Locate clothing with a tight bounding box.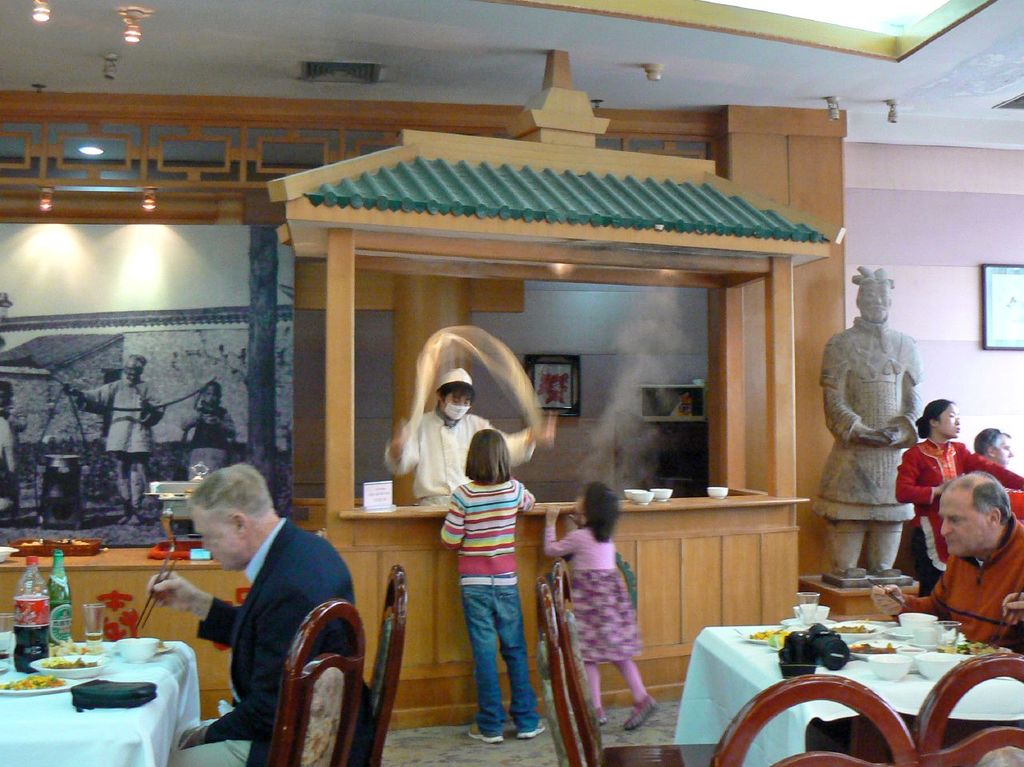
(179,403,241,478).
